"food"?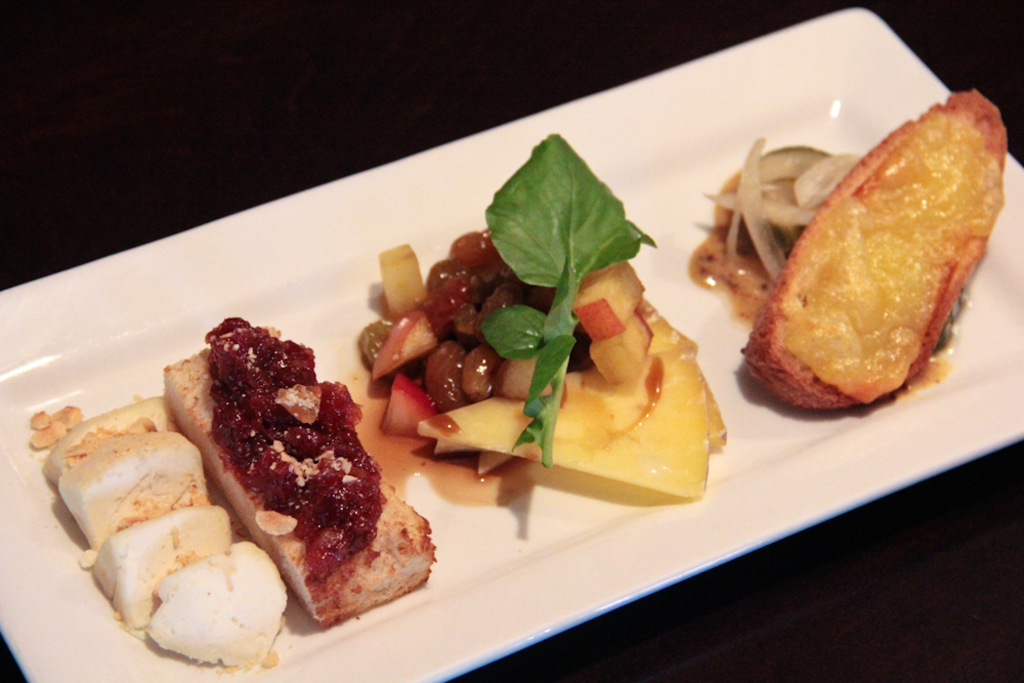
{"left": 162, "top": 317, "right": 434, "bottom": 624}
